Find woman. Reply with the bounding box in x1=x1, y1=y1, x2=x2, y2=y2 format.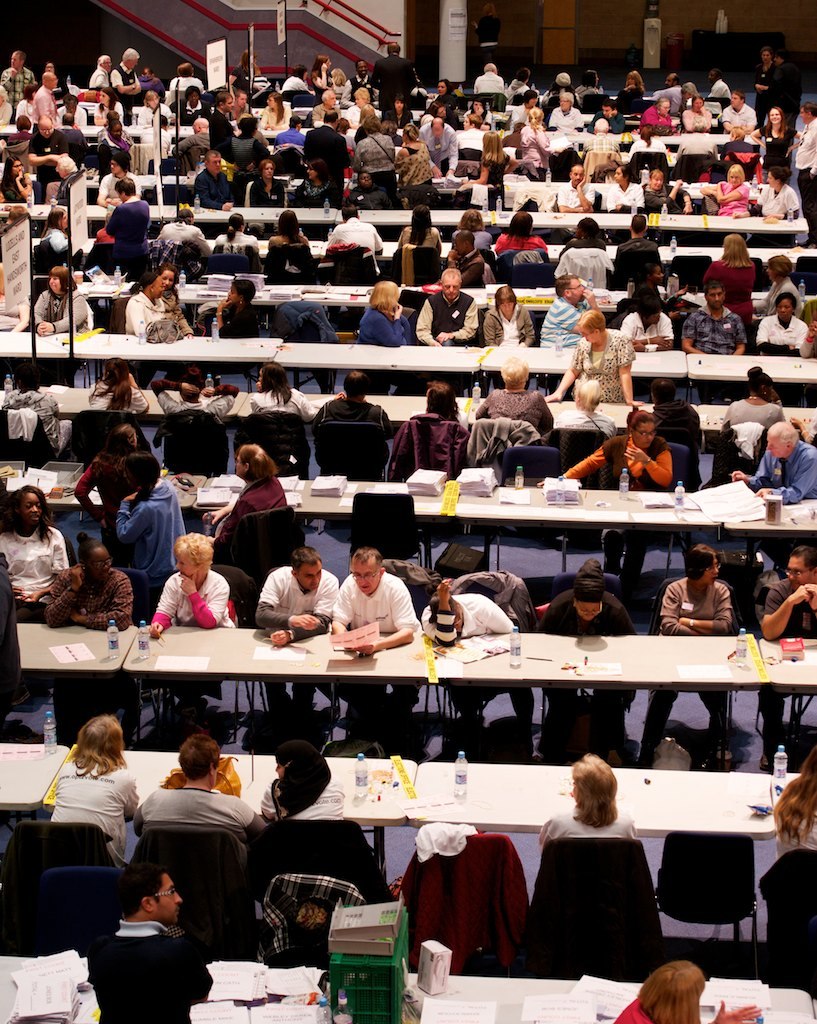
x1=640, y1=165, x2=694, y2=220.
